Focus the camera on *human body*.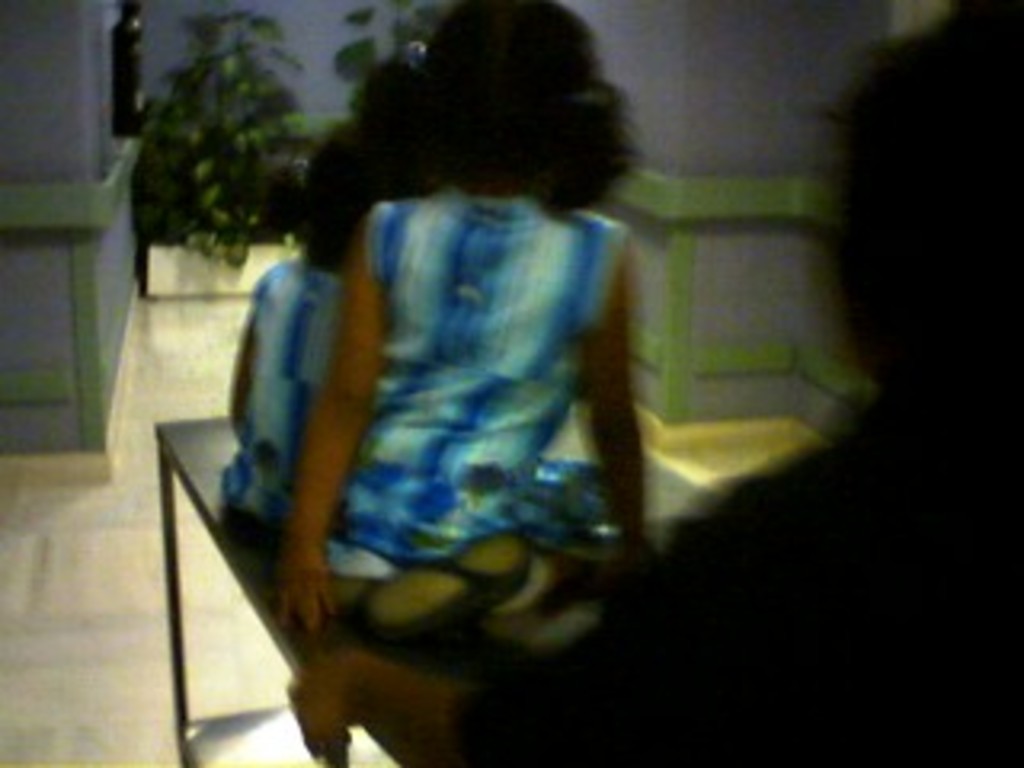
Focus region: pyautogui.locateOnScreen(211, 0, 643, 640).
